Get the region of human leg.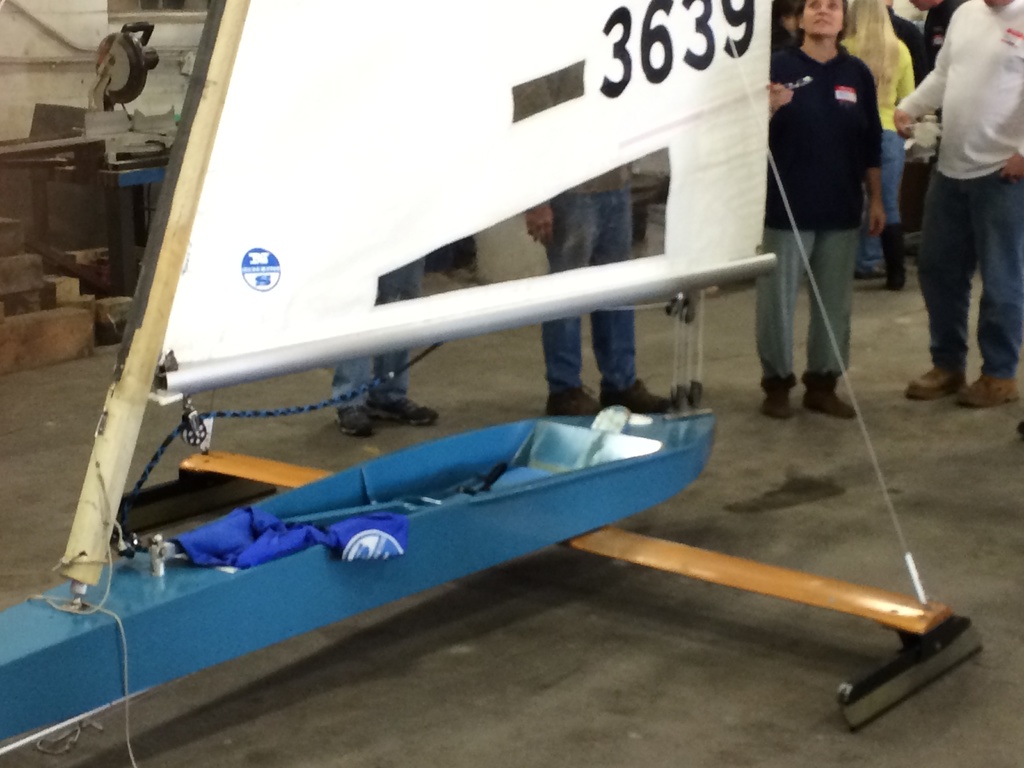
<region>909, 170, 974, 401</region>.
